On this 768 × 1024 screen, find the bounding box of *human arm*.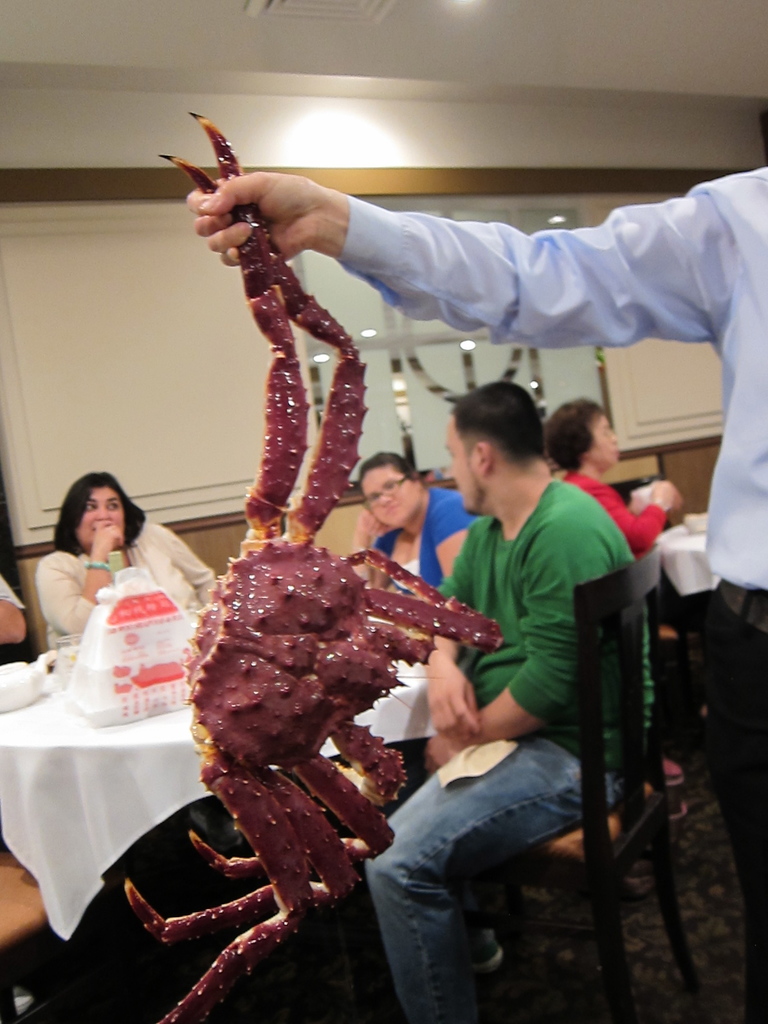
Bounding box: locate(612, 476, 697, 522).
